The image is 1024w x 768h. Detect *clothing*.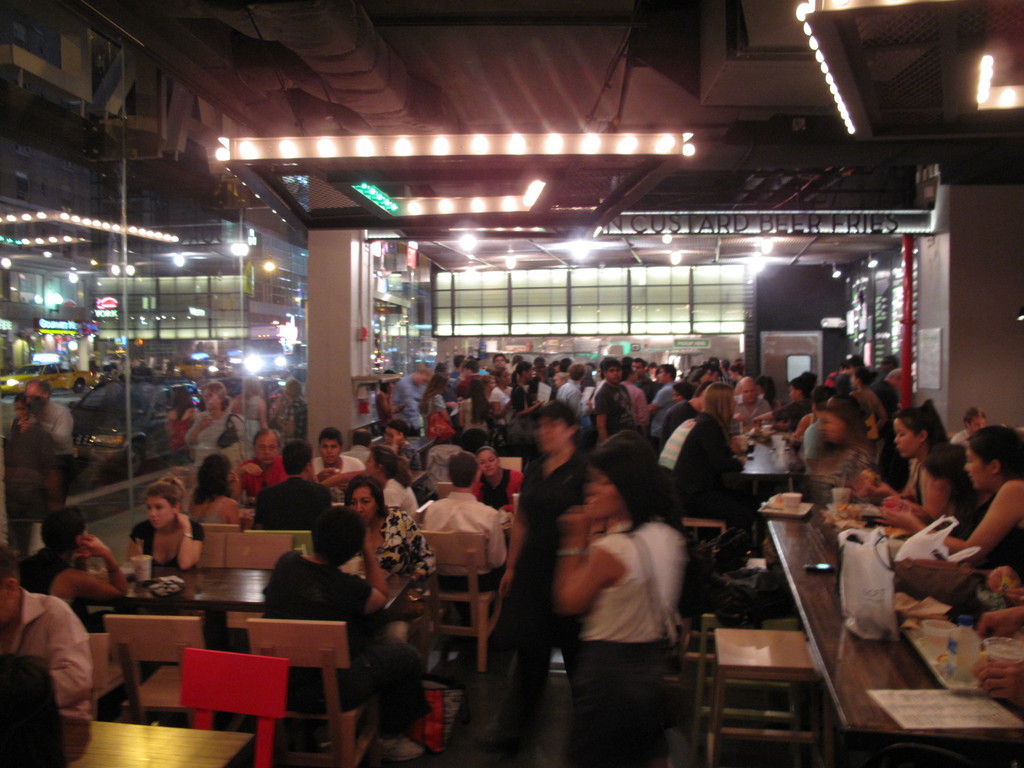
Detection: crop(974, 528, 1023, 576).
